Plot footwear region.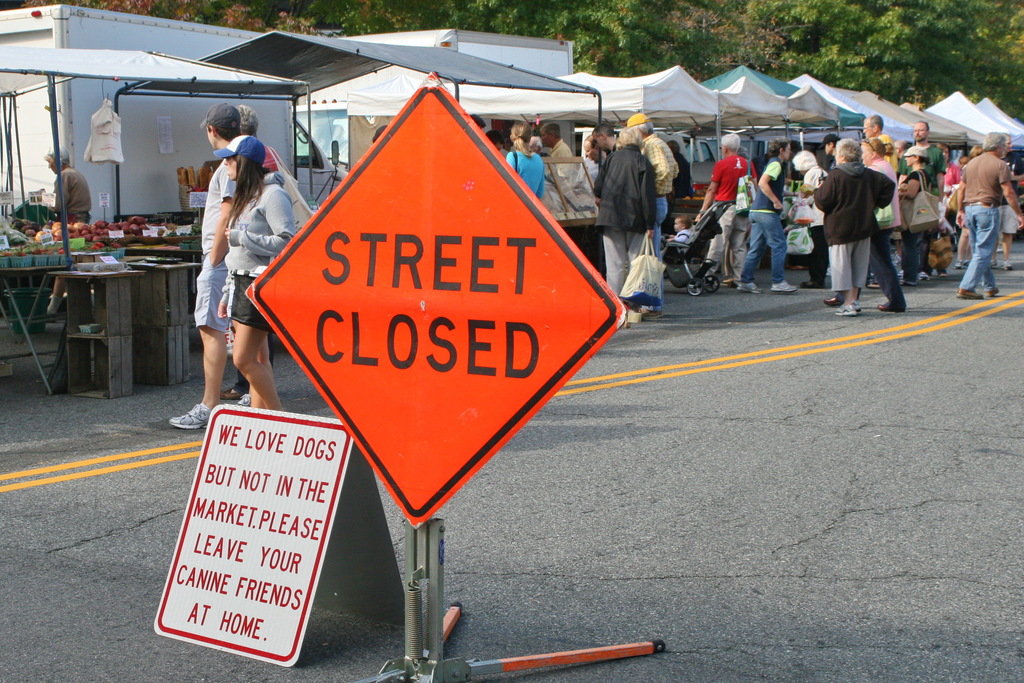
Plotted at box=[877, 305, 908, 317].
